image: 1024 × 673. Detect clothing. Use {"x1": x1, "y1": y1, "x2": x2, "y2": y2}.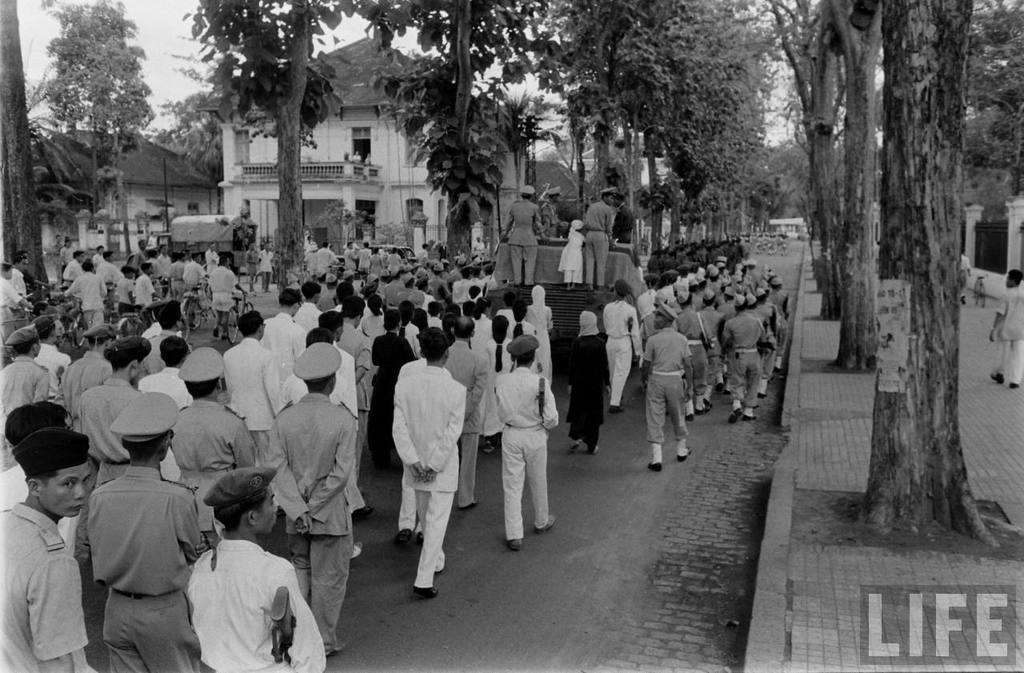
{"x1": 407, "y1": 482, "x2": 448, "y2": 591}.
